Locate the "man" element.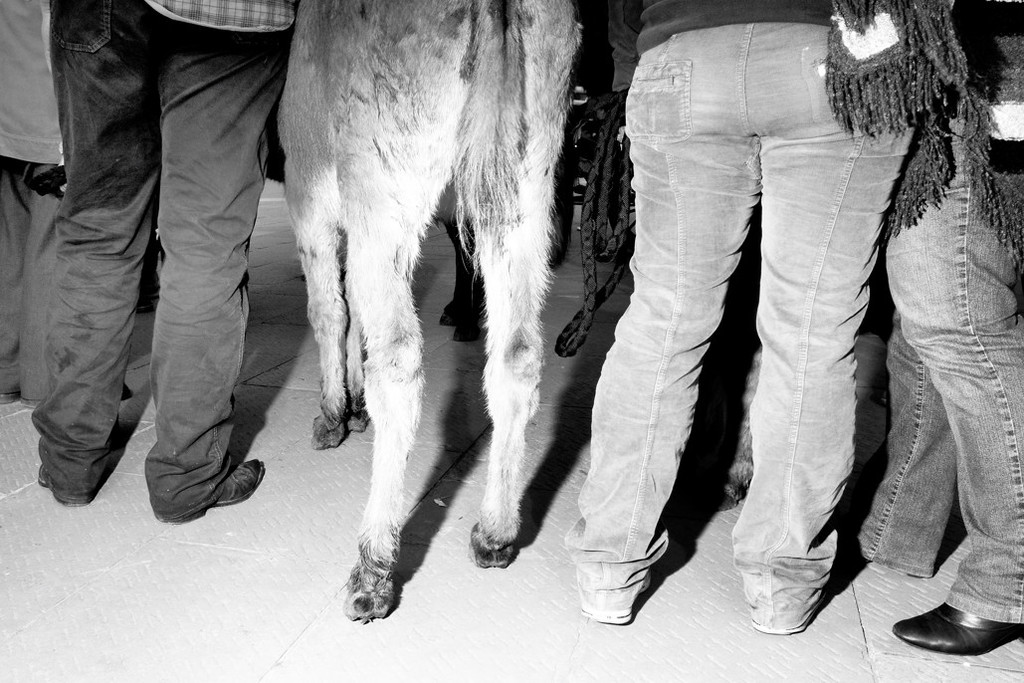
Element bbox: 22,0,298,521.
